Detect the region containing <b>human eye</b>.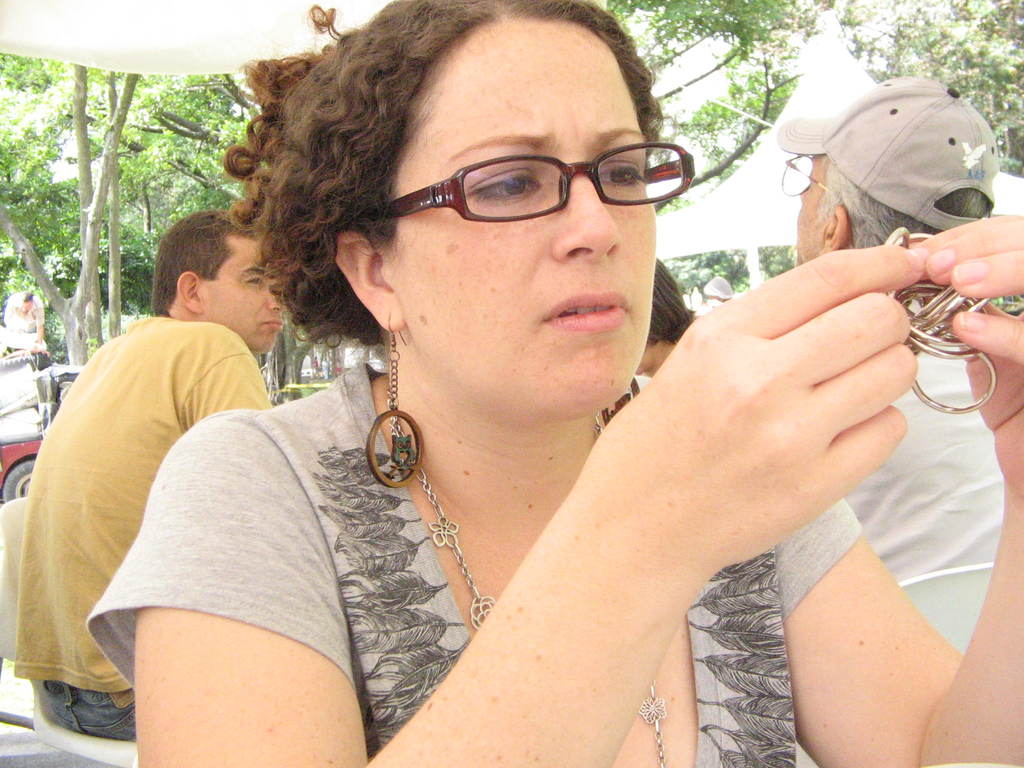
[x1=465, y1=166, x2=545, y2=207].
